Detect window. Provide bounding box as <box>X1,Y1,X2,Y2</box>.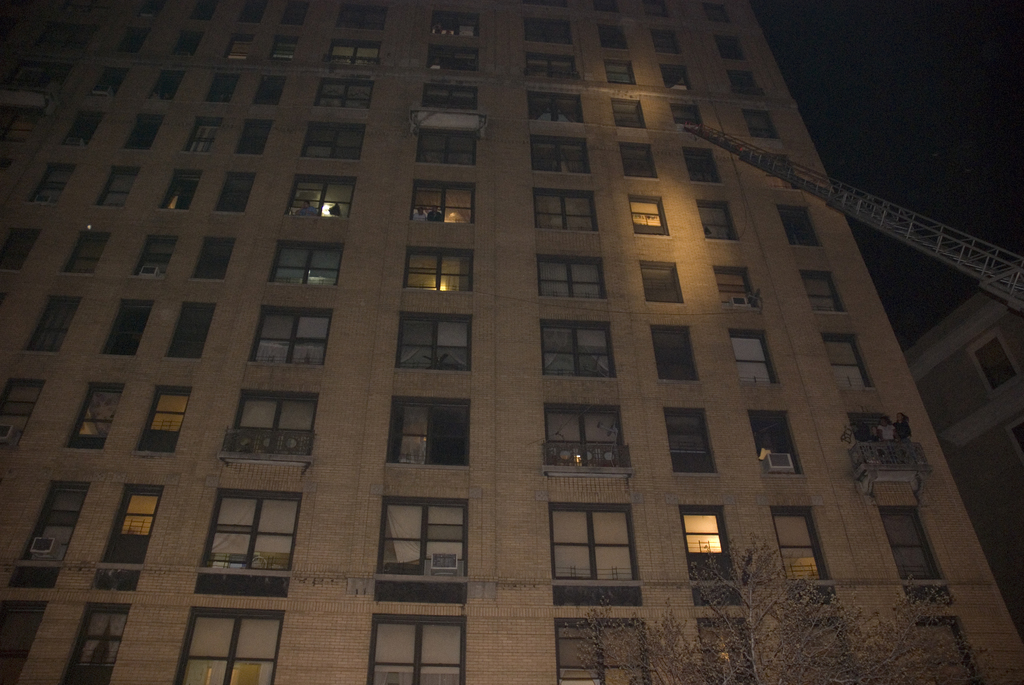
<box>202,491,279,589</box>.
